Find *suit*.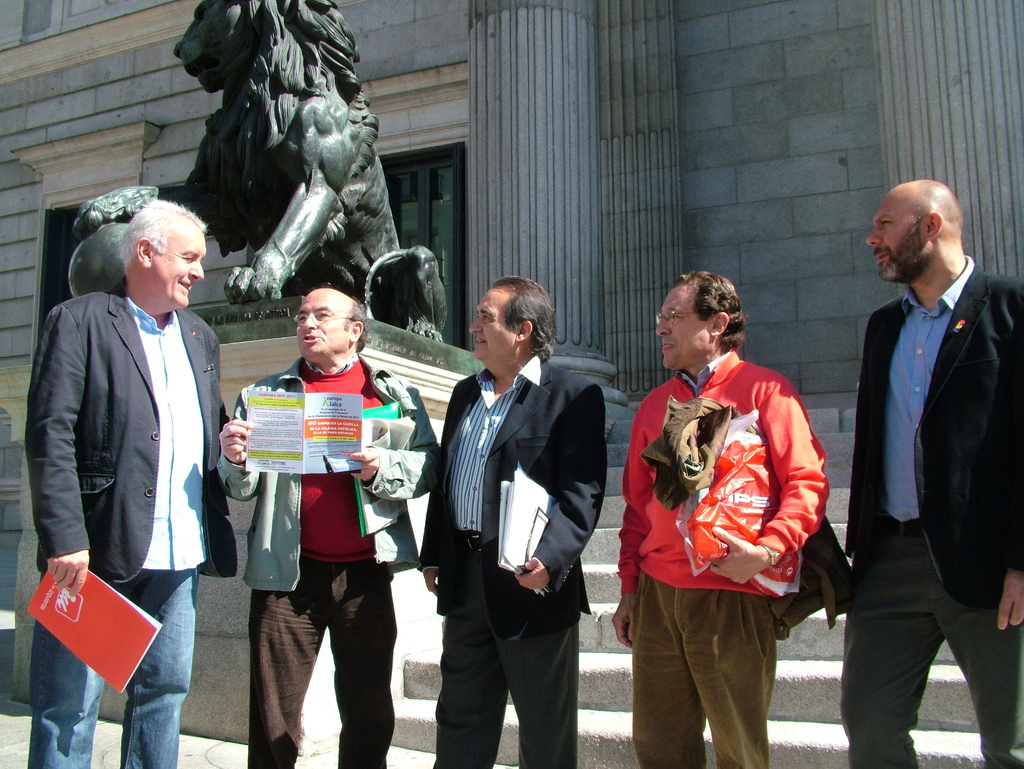
rect(840, 159, 1016, 768).
